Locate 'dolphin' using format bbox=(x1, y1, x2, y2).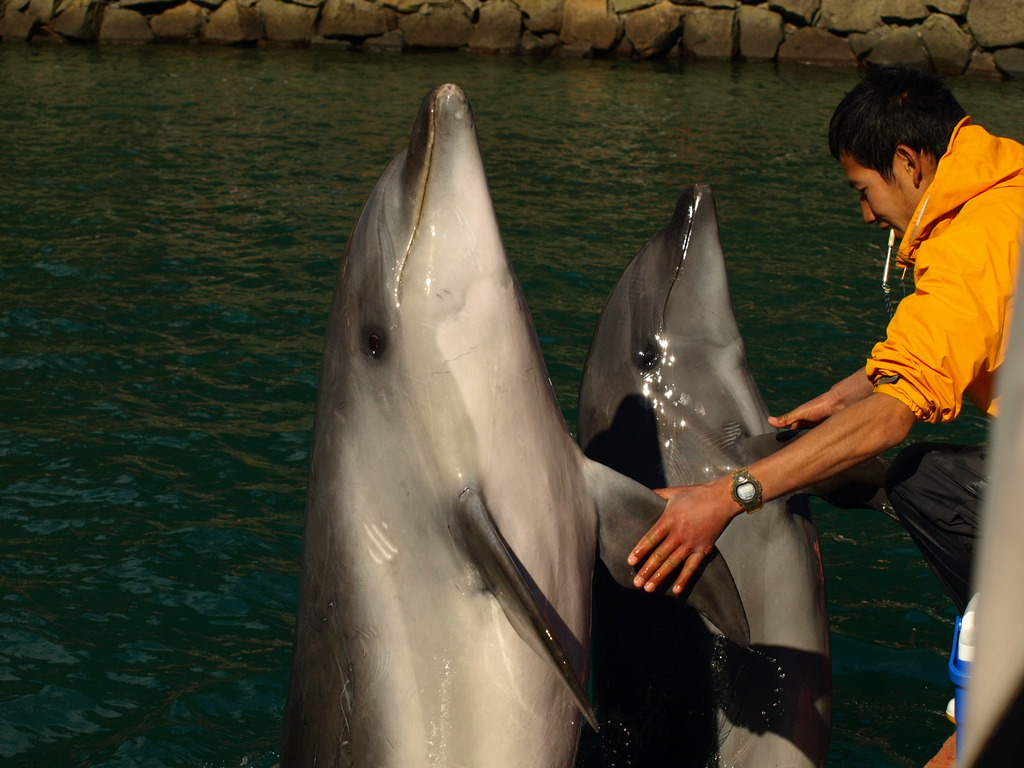
bbox=(273, 74, 753, 767).
